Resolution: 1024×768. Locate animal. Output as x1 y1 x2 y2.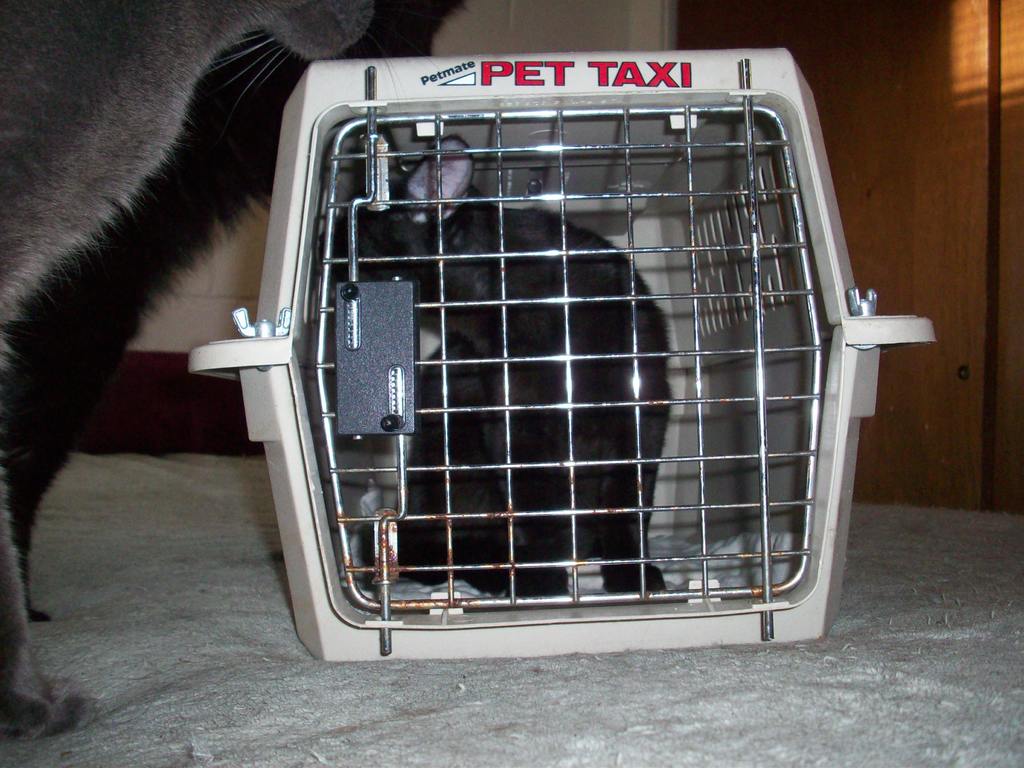
0 0 440 739.
